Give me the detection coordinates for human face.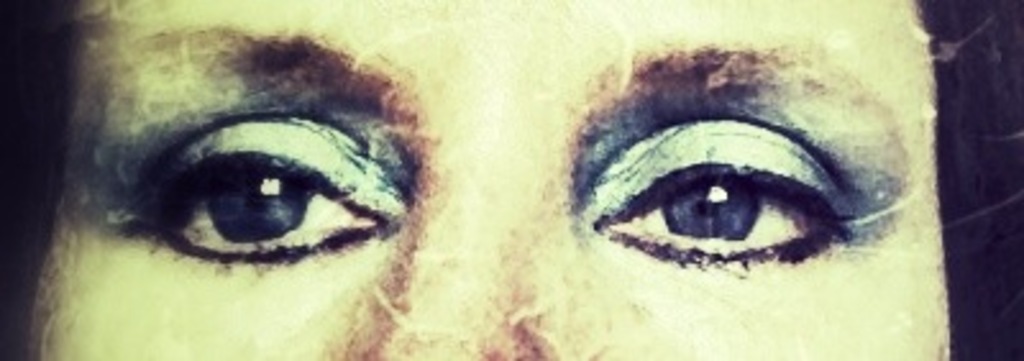
crop(23, 0, 955, 358).
